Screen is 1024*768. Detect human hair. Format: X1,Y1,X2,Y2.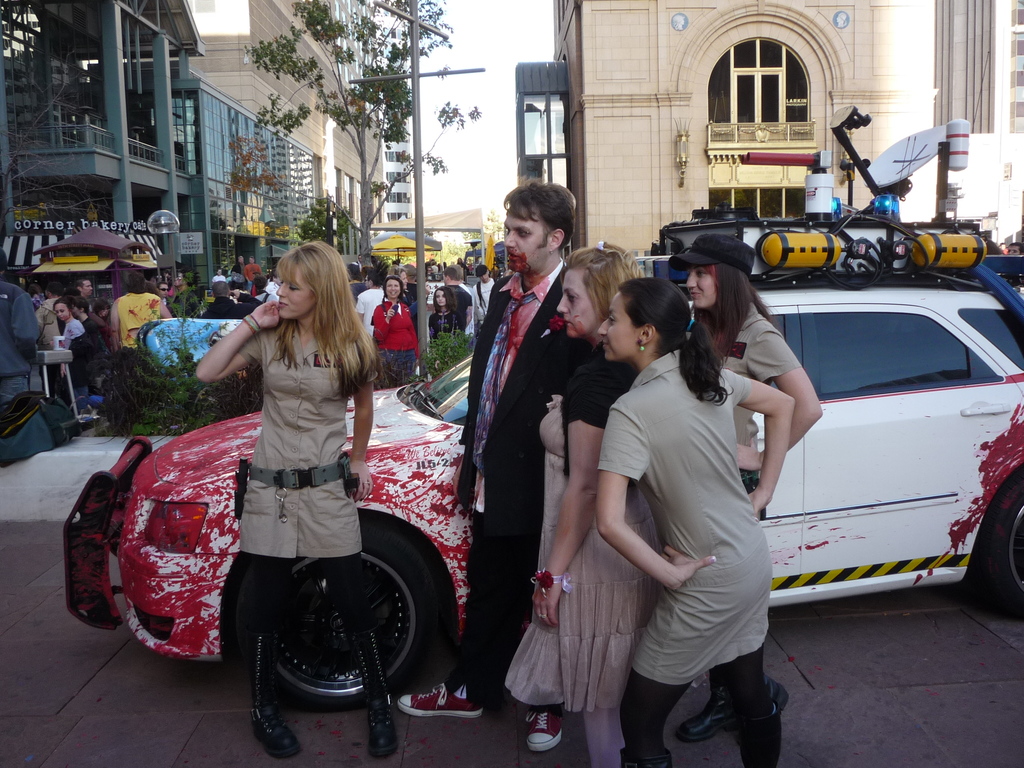
503,175,579,254.
